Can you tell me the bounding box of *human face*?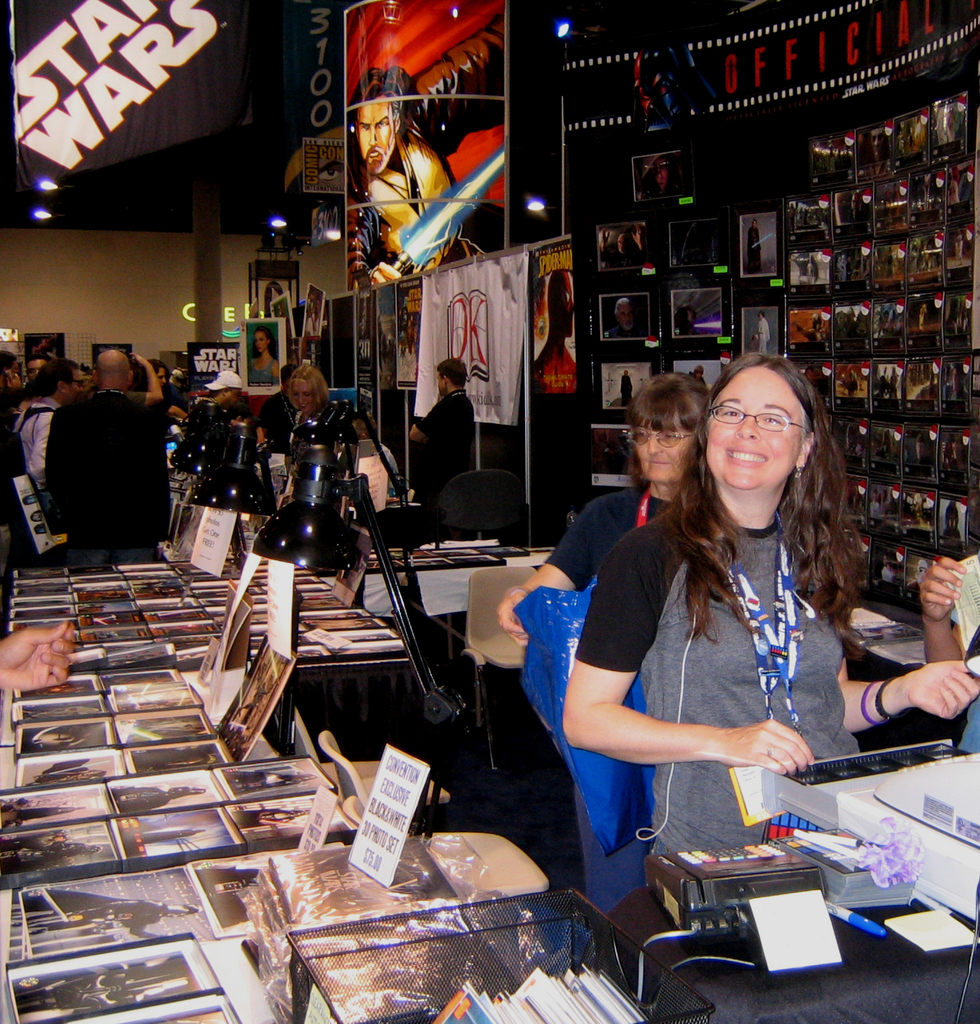
left=289, top=381, right=319, bottom=409.
